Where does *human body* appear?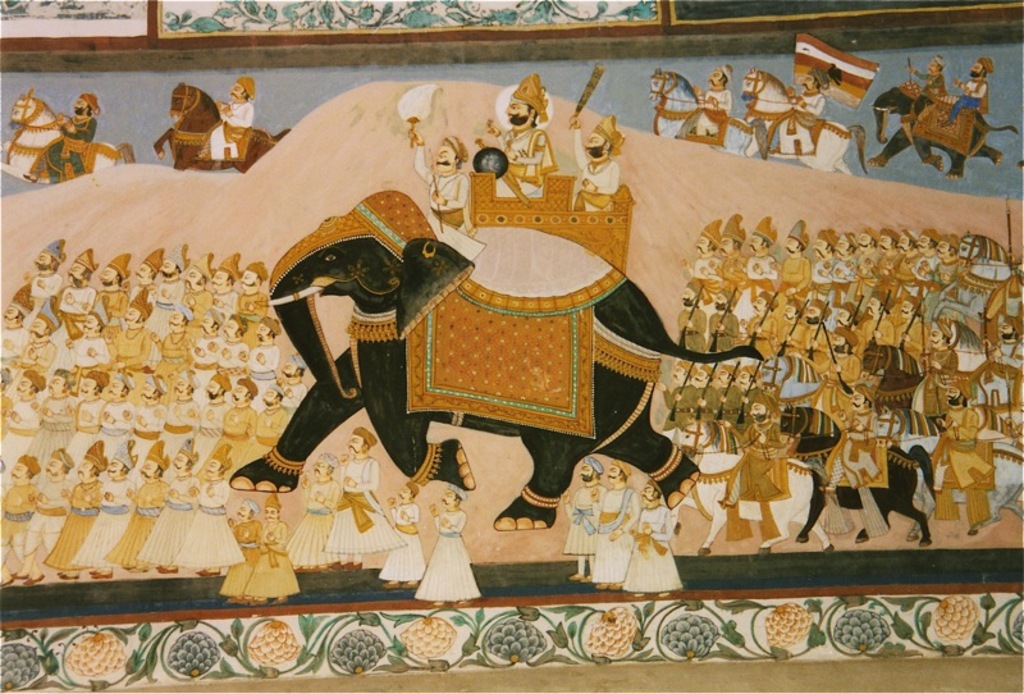
Appears at 826, 298, 855, 329.
